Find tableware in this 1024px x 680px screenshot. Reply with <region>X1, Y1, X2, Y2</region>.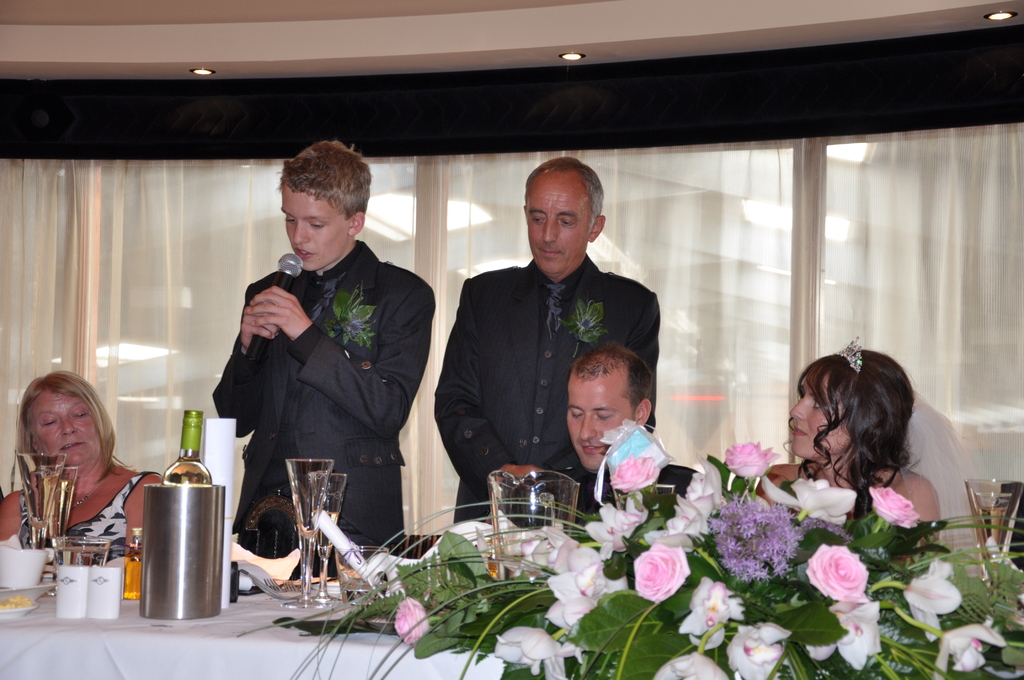
<region>29, 465, 79, 595</region>.
